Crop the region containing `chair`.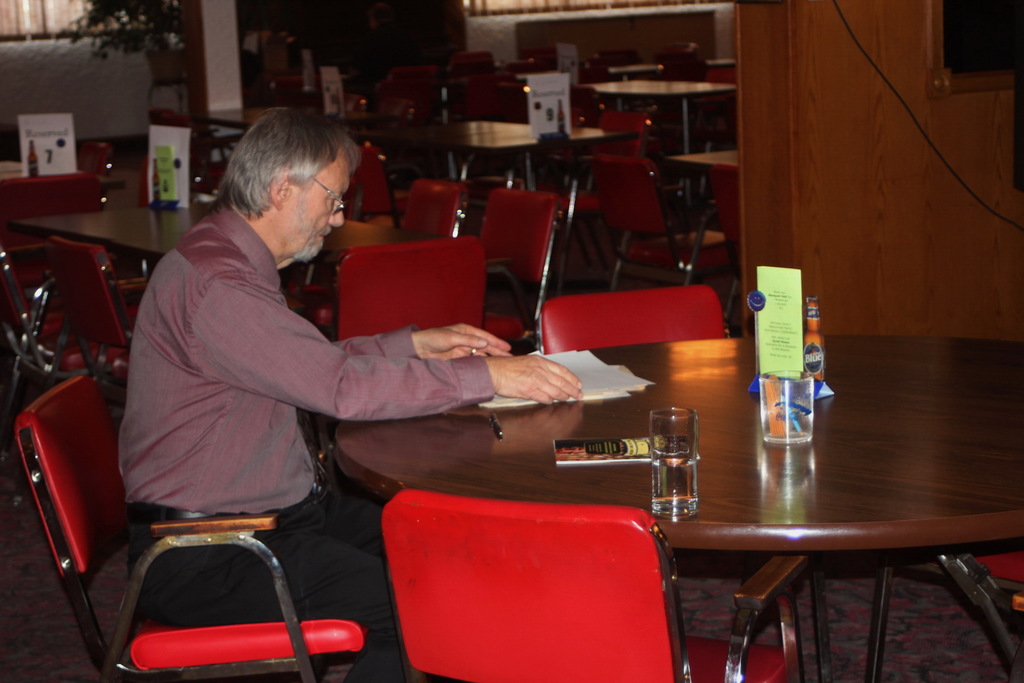
Crop region: [706, 163, 739, 334].
